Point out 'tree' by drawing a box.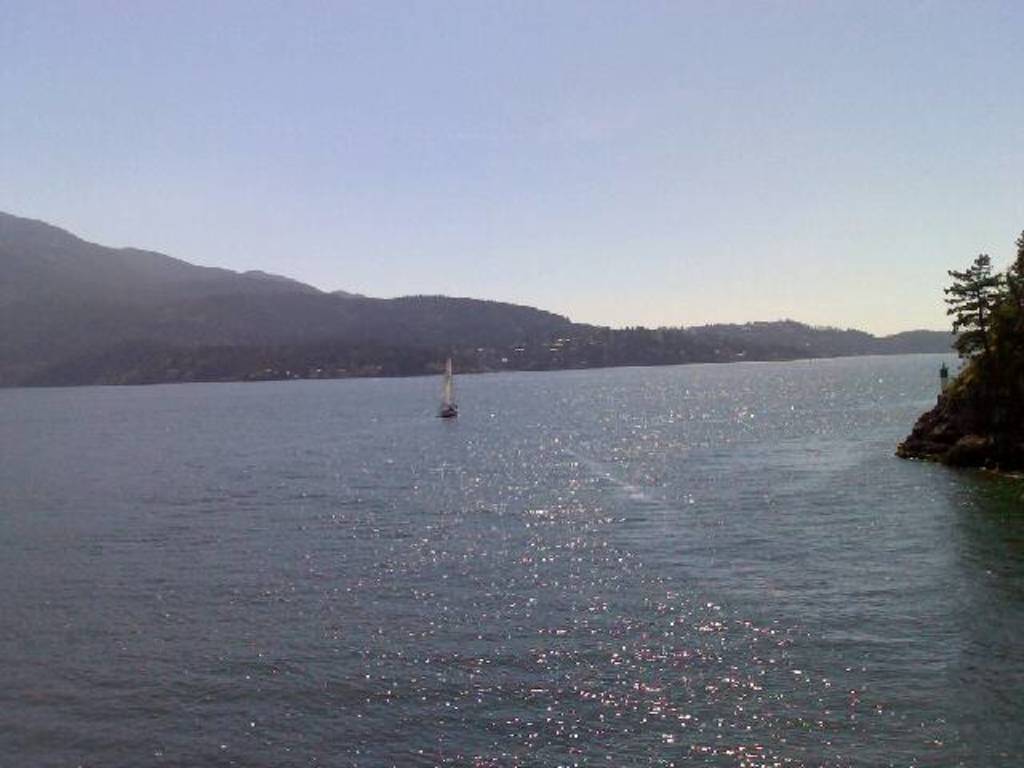
936, 245, 1002, 373.
